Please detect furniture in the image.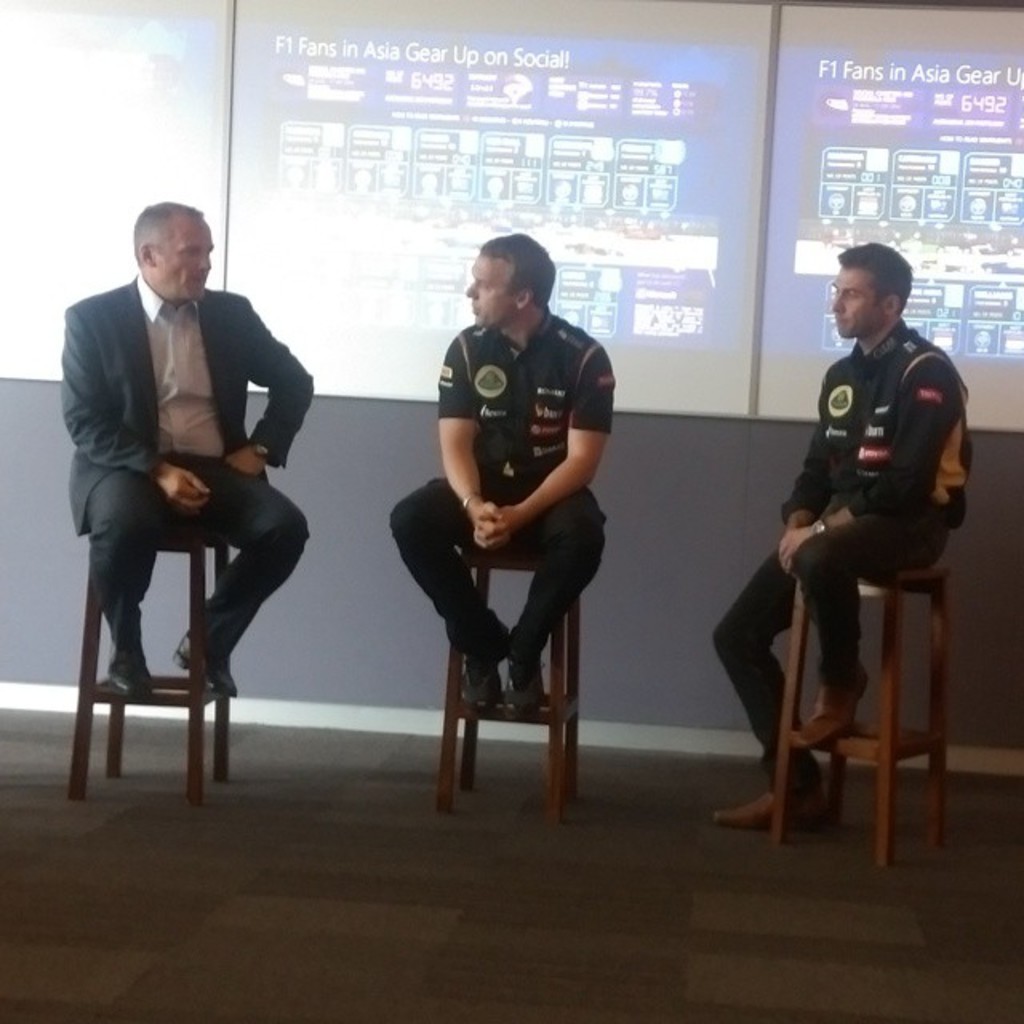
[x1=762, y1=554, x2=952, y2=874].
